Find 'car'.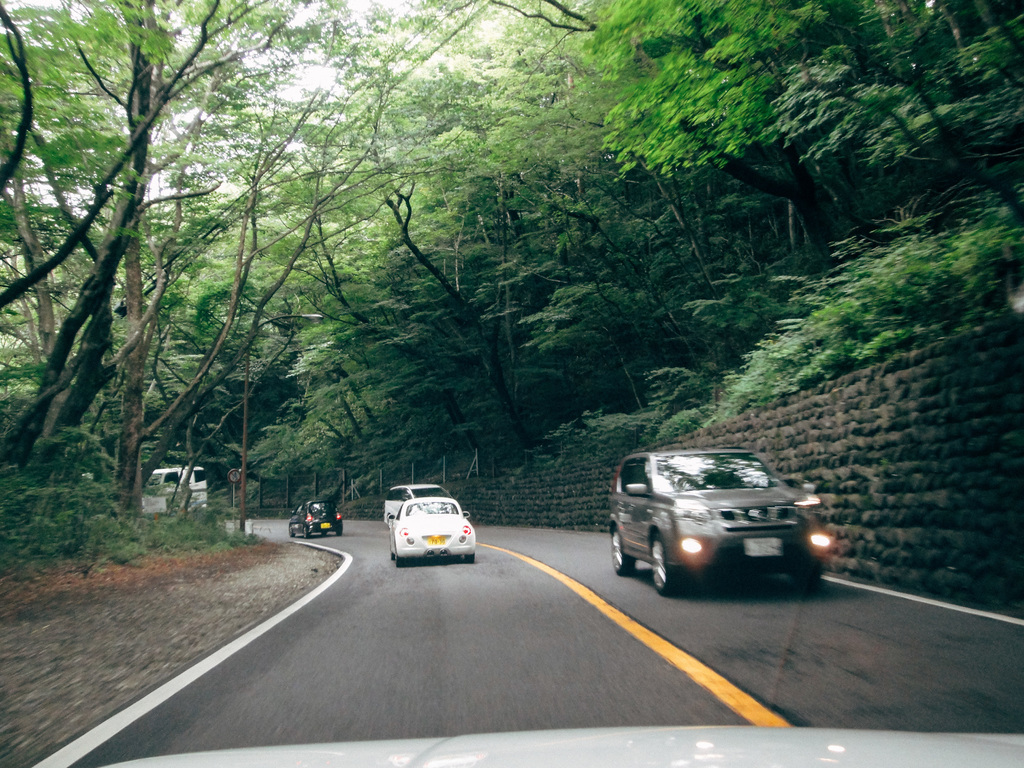
box=[396, 498, 483, 561].
